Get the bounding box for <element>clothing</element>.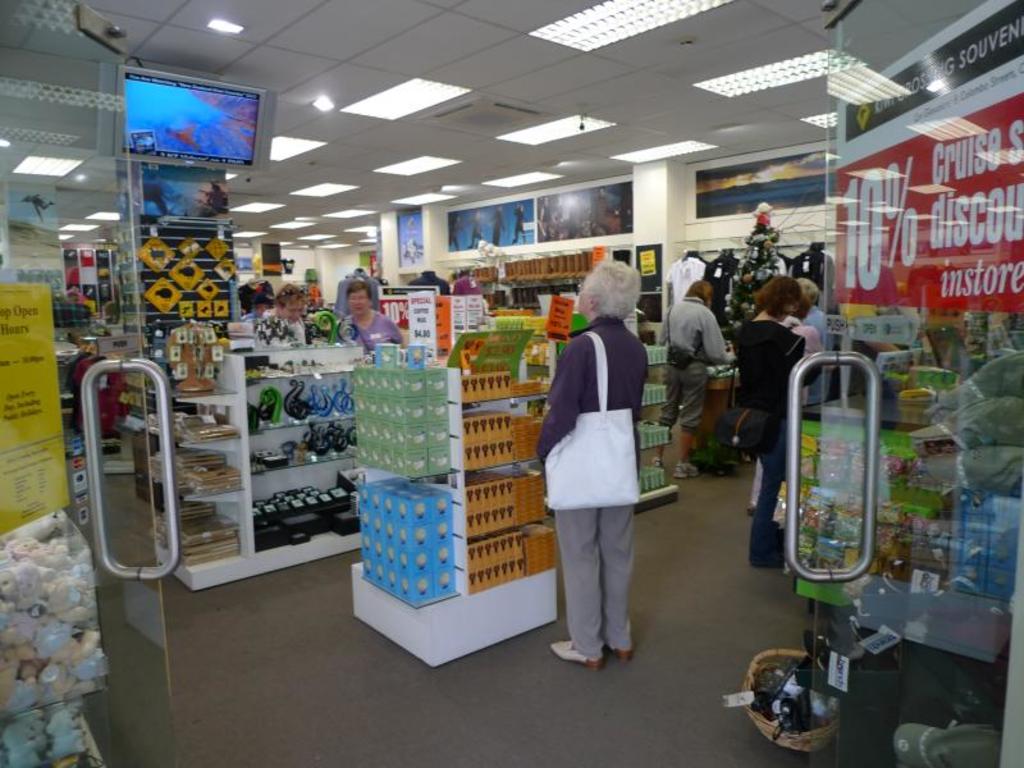
region(544, 279, 666, 657).
